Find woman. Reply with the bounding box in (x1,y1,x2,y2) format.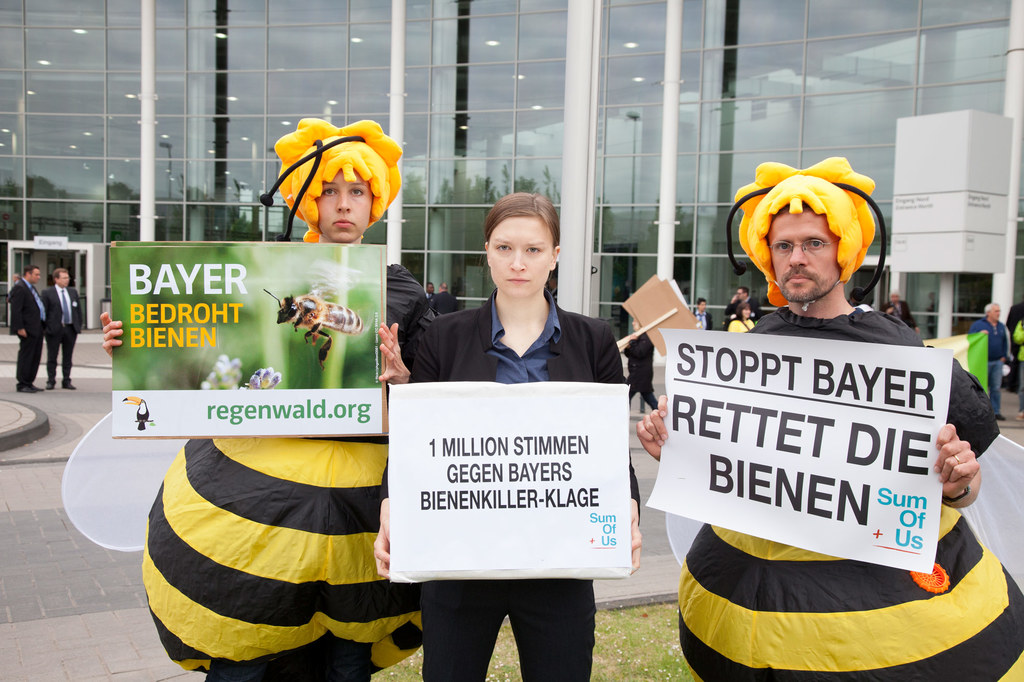
(724,305,757,335).
